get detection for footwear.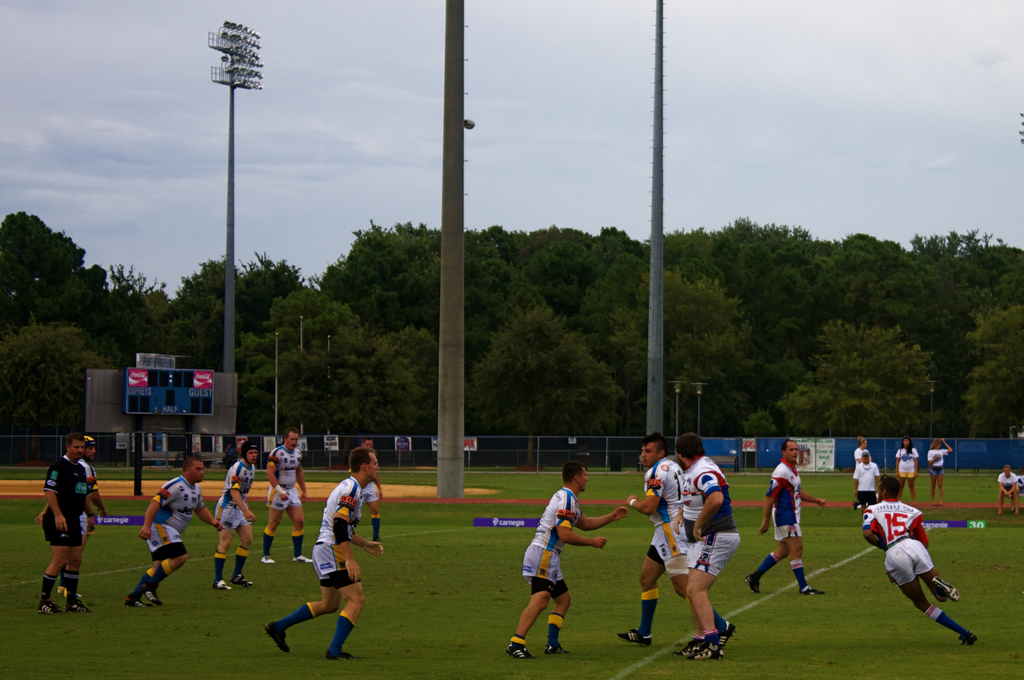
Detection: BBox(681, 633, 703, 656).
